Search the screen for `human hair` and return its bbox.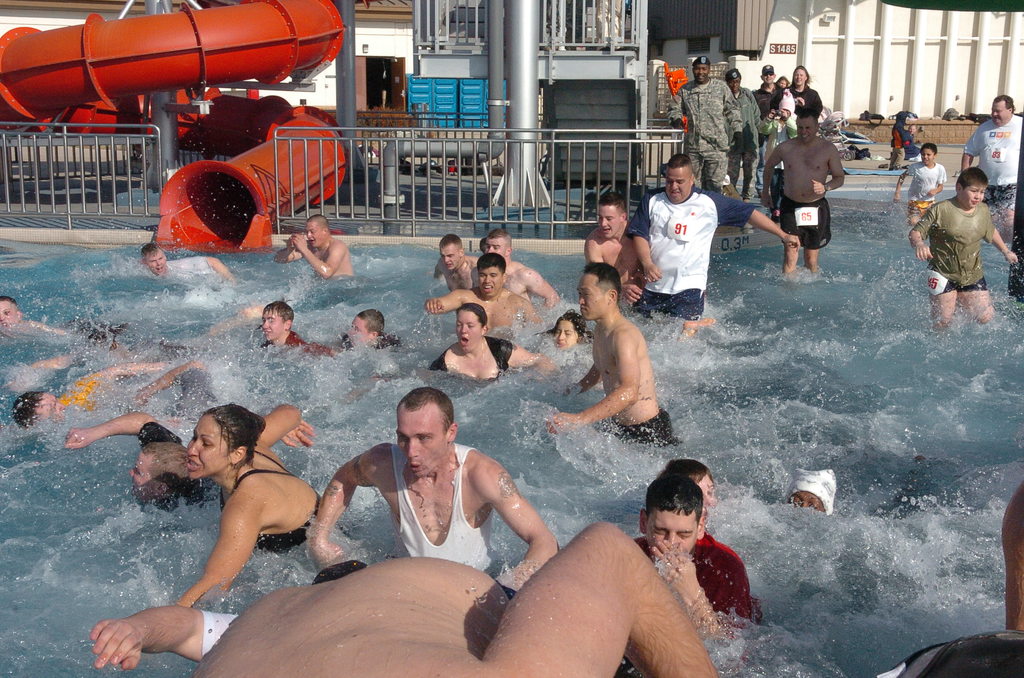
Found: crop(582, 259, 621, 305).
